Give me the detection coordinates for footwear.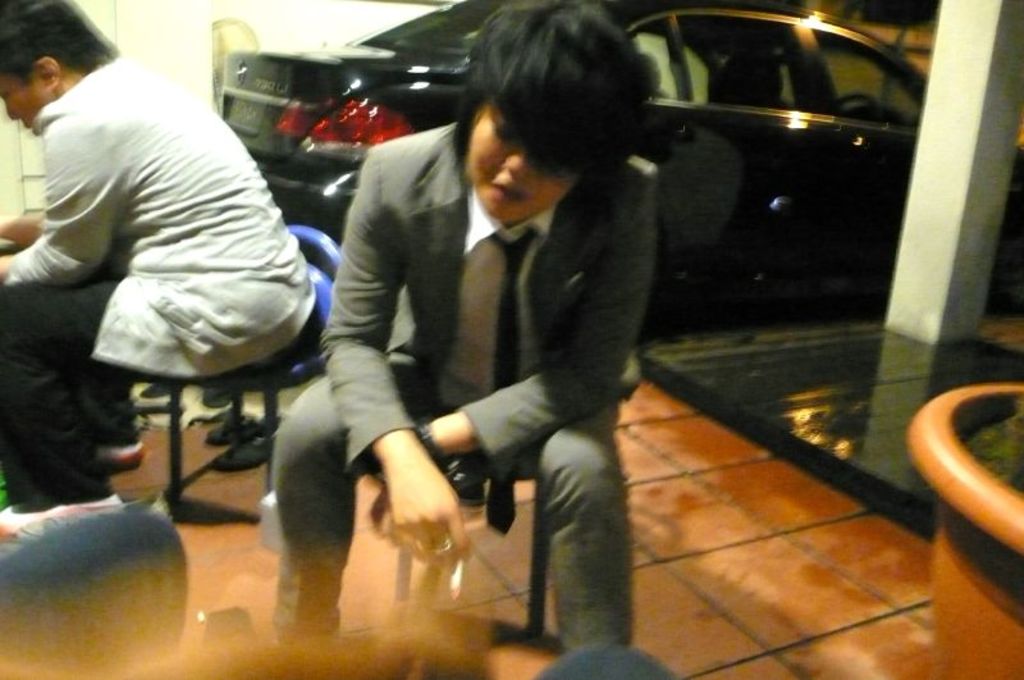
x1=96, y1=439, x2=147, y2=475.
